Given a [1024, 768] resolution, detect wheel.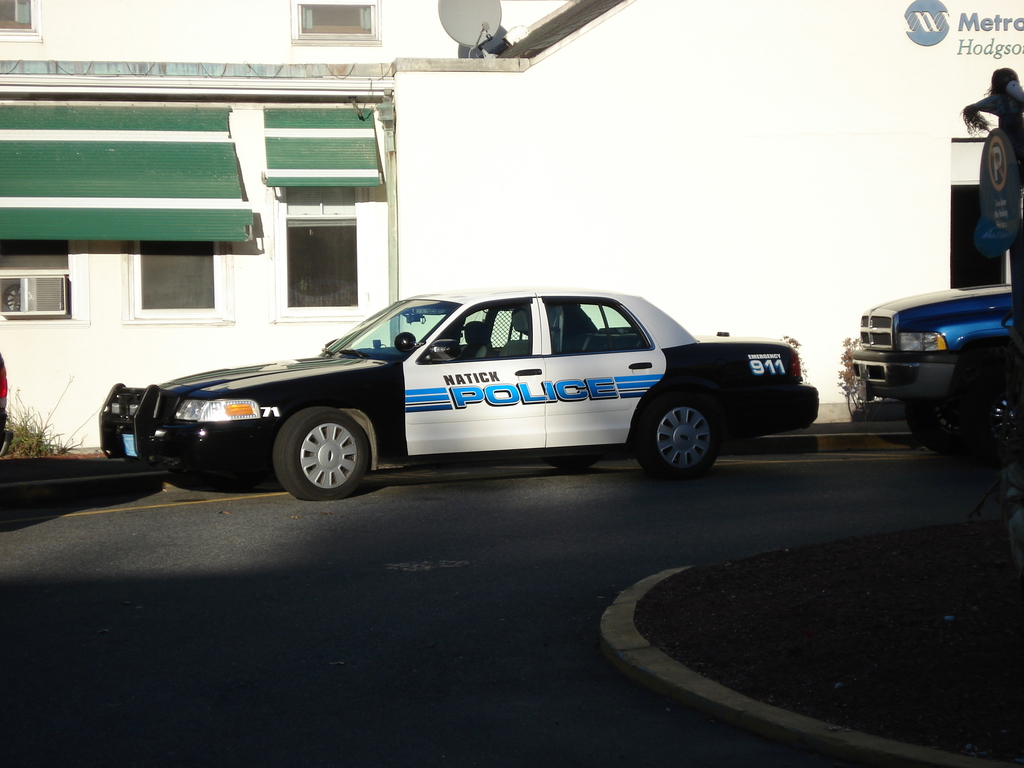
x1=548 y1=458 x2=595 y2=468.
